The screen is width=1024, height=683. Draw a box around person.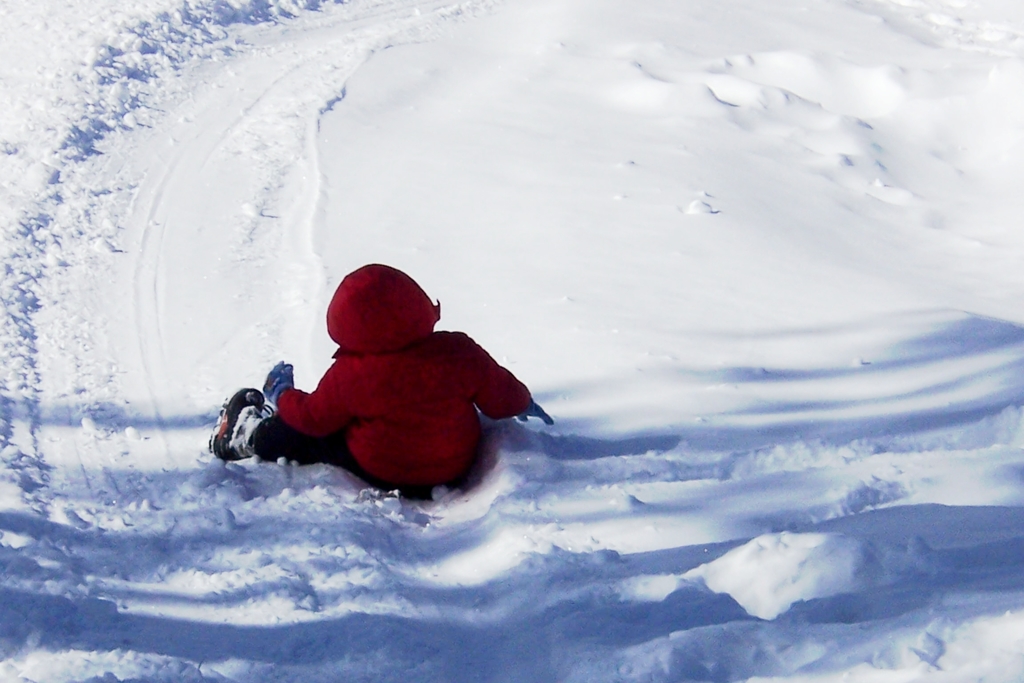
(212, 263, 553, 494).
